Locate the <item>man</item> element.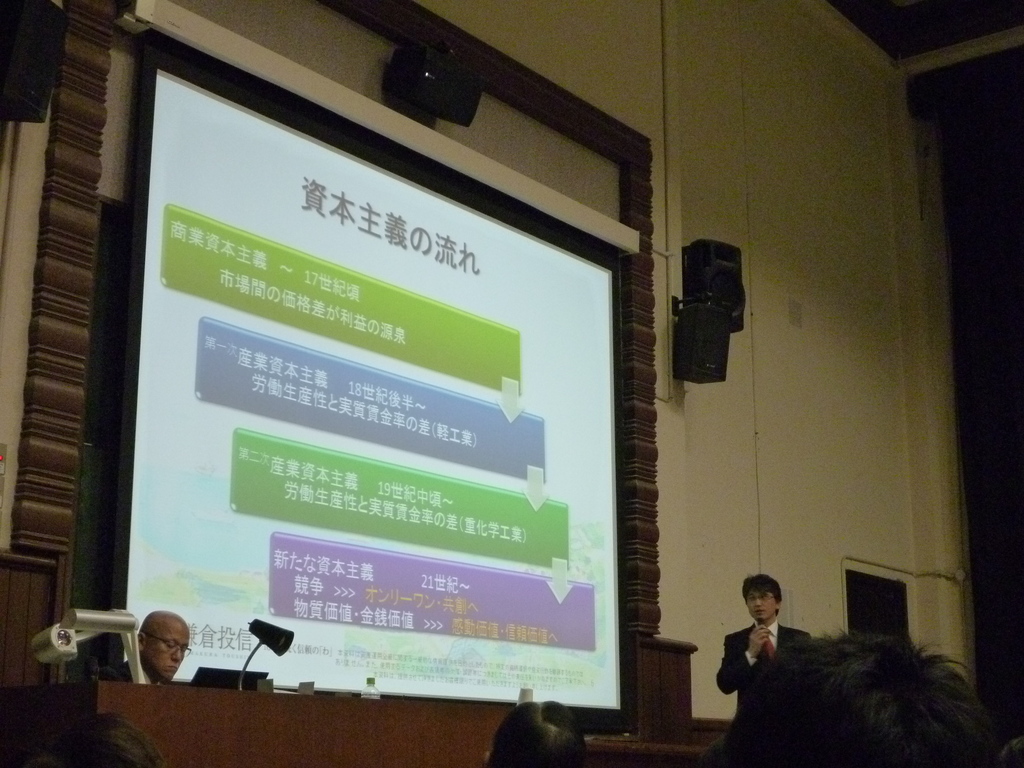
Element bbox: bbox=[102, 609, 193, 688].
